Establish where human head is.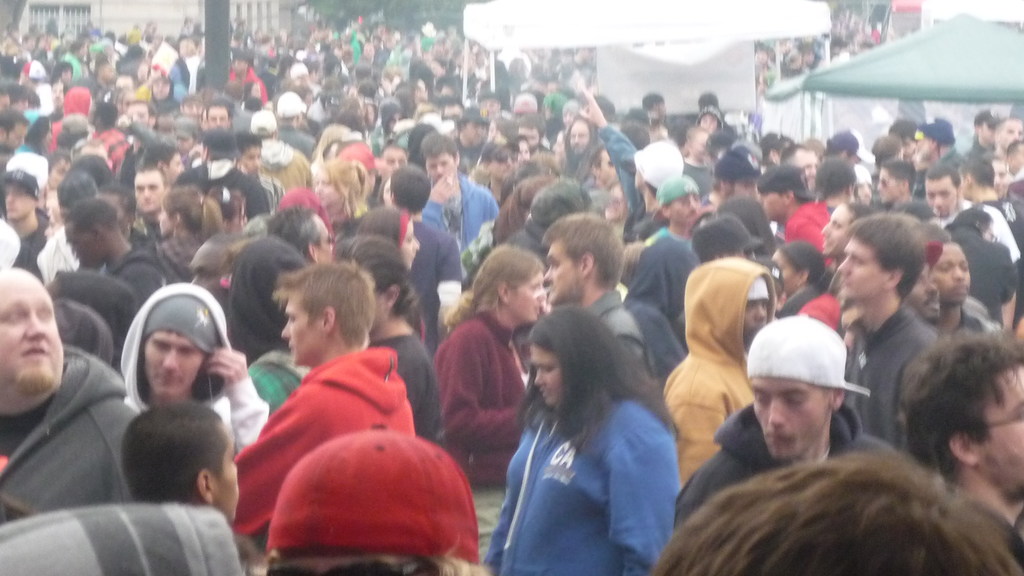
Established at bbox(476, 243, 545, 324).
